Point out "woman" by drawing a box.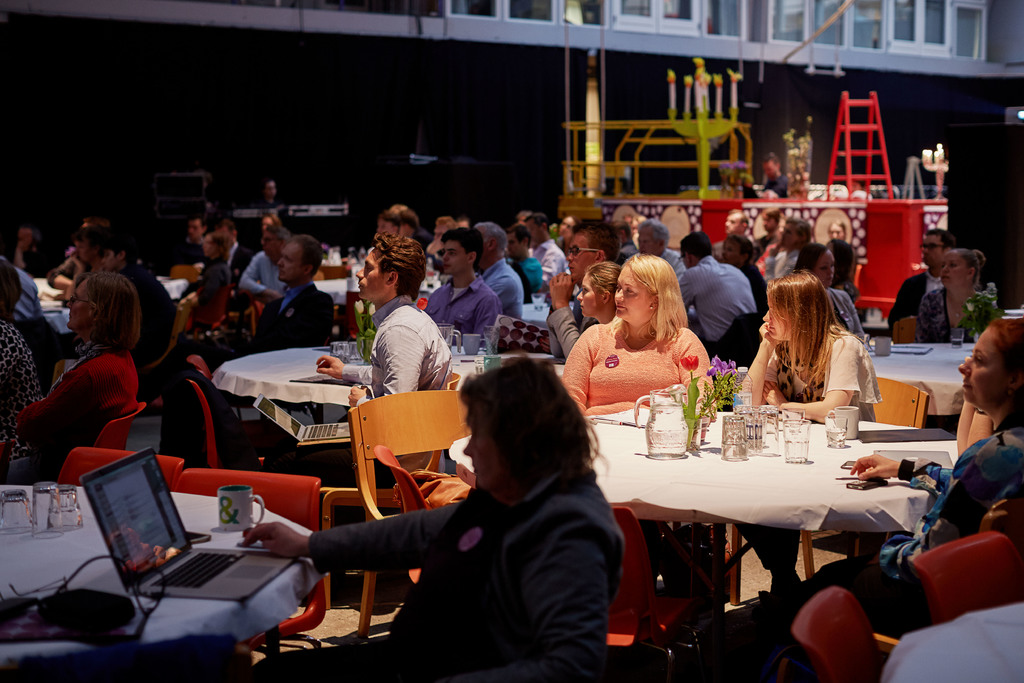
pyautogui.locateOnScreen(761, 217, 811, 291).
